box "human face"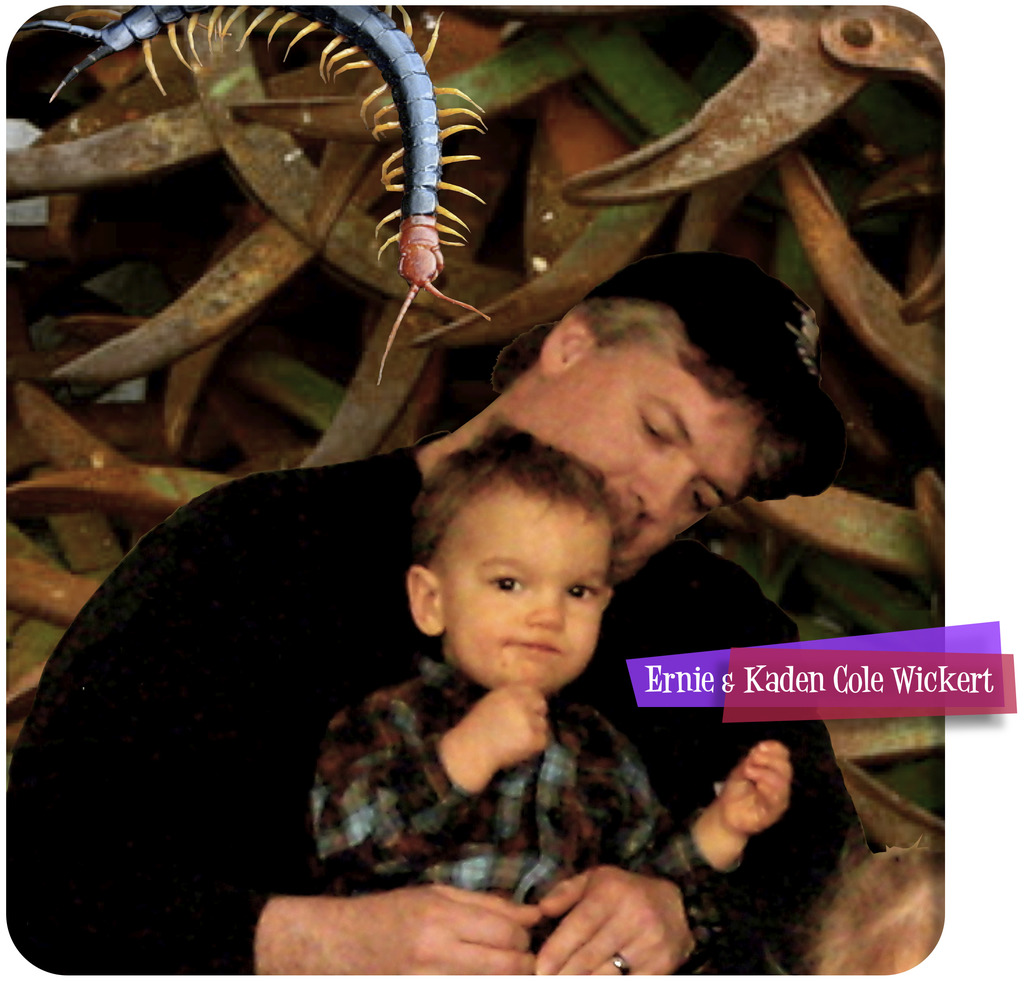
box=[439, 488, 605, 697]
